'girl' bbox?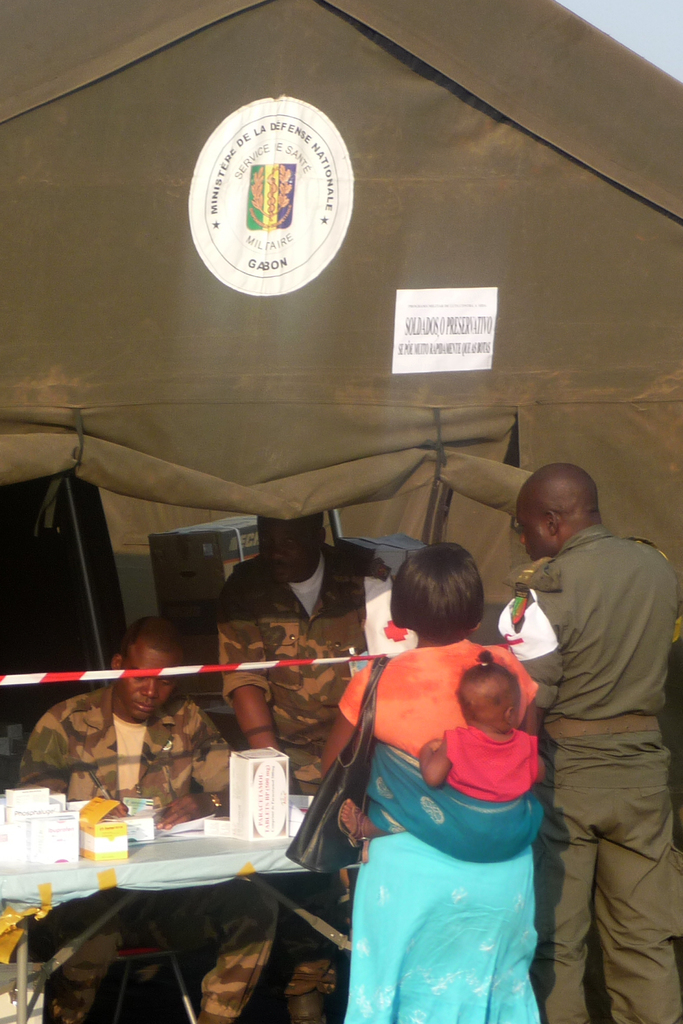
418,652,545,865
